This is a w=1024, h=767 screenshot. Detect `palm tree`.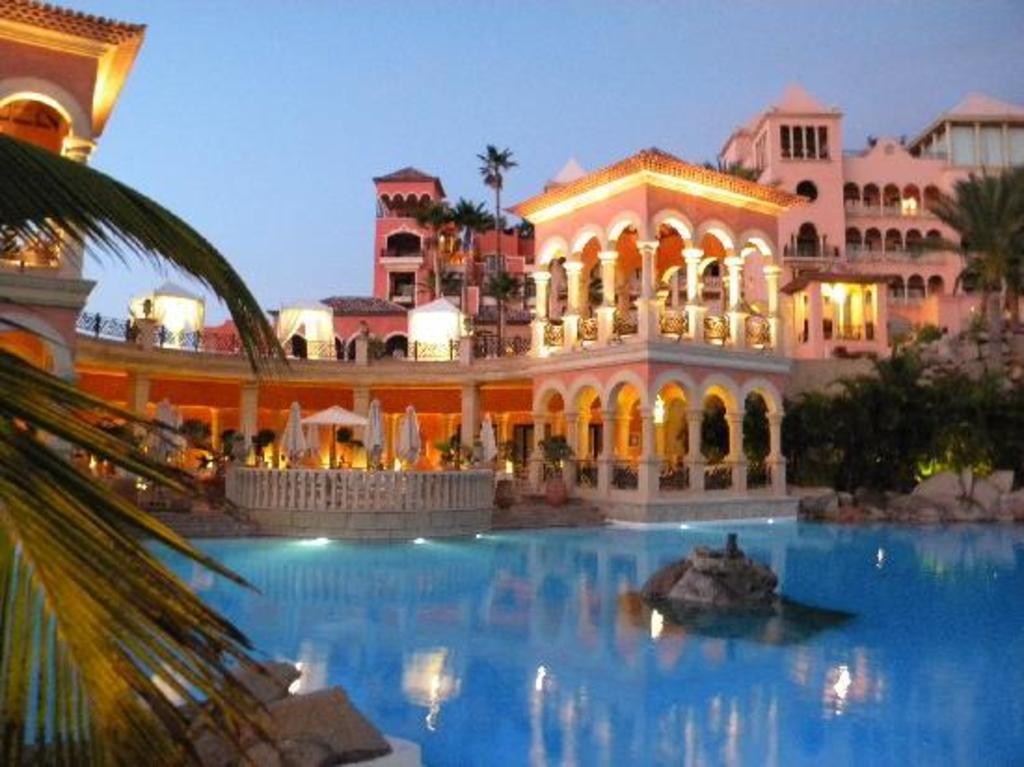
(480,268,514,331).
